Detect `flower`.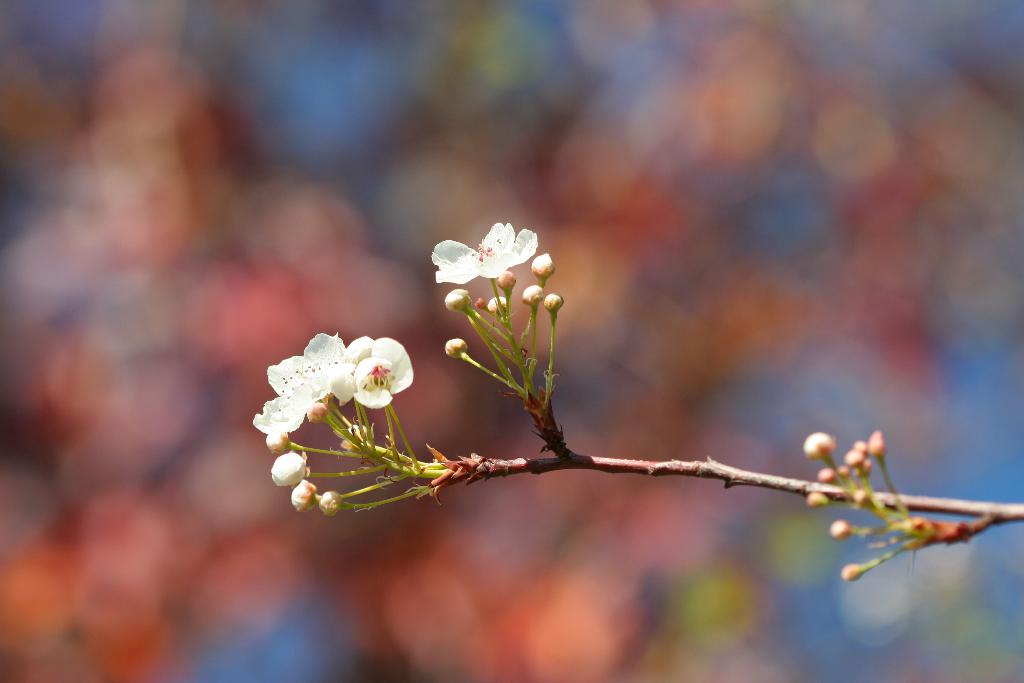
Detected at crop(842, 567, 868, 584).
